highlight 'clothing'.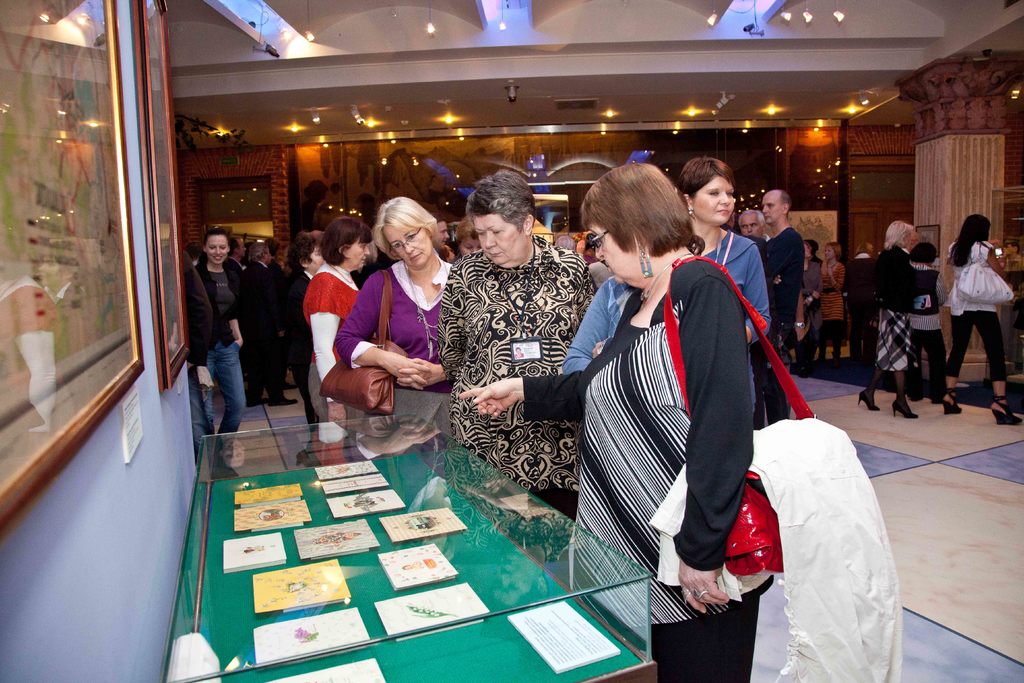
Highlighted region: (301, 256, 357, 389).
